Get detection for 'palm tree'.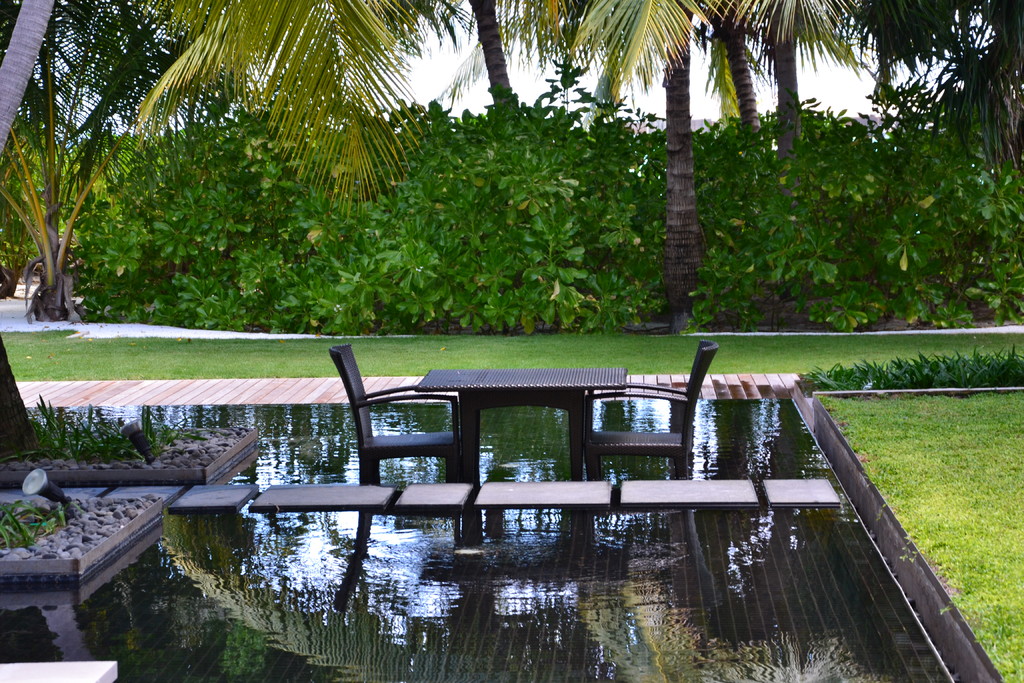
Detection: locate(468, 0, 876, 355).
